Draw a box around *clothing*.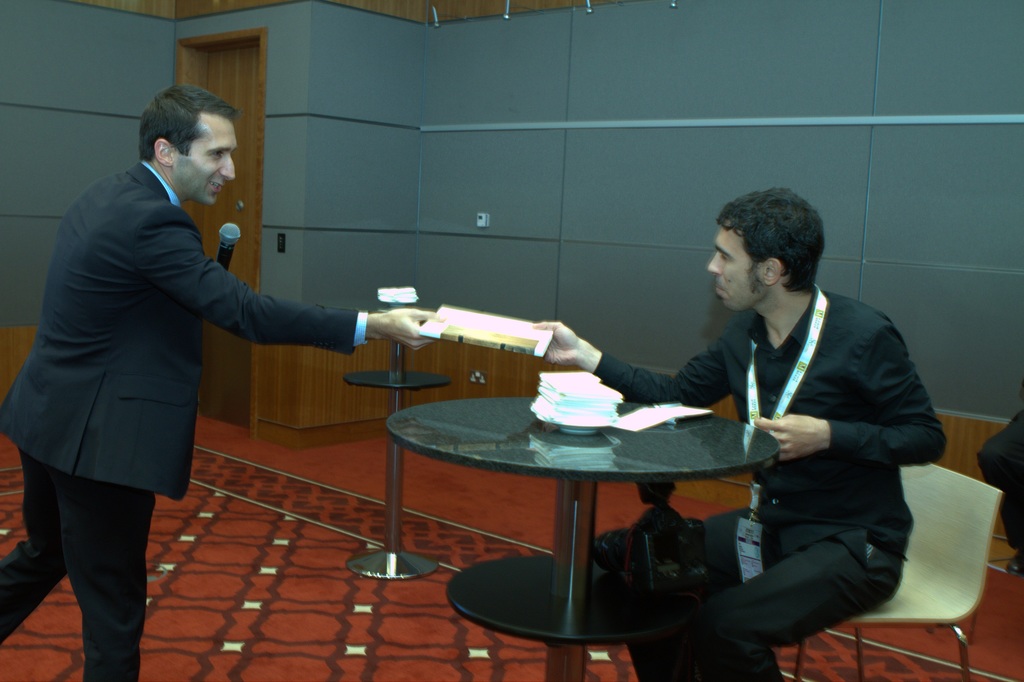
x1=607, y1=232, x2=922, y2=521.
